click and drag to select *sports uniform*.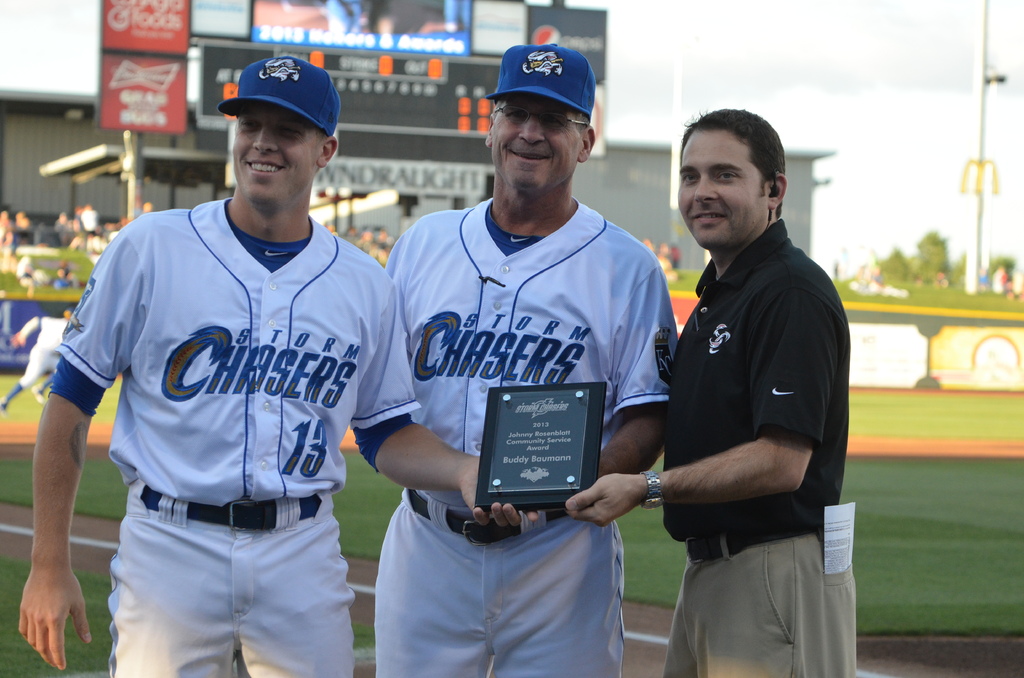
Selection: bbox(383, 42, 678, 677).
